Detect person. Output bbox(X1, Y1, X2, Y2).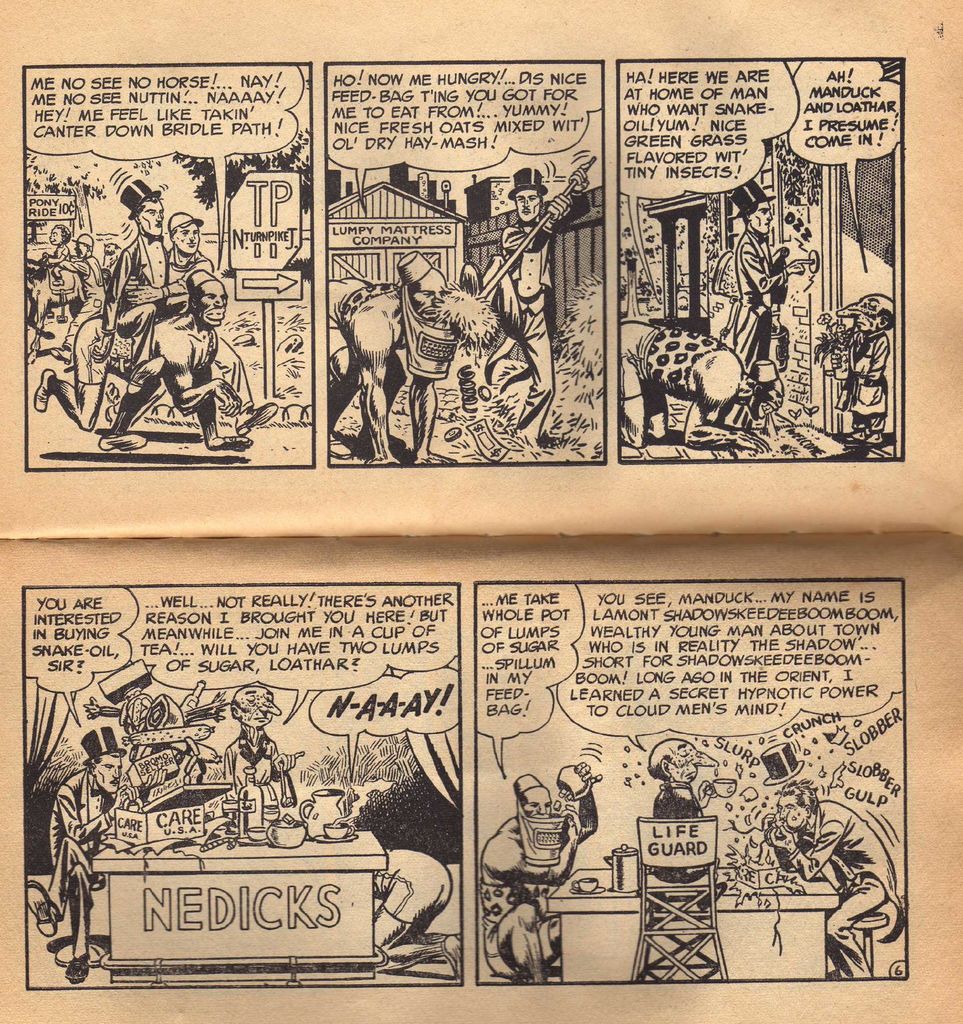
bbox(124, 209, 275, 435).
